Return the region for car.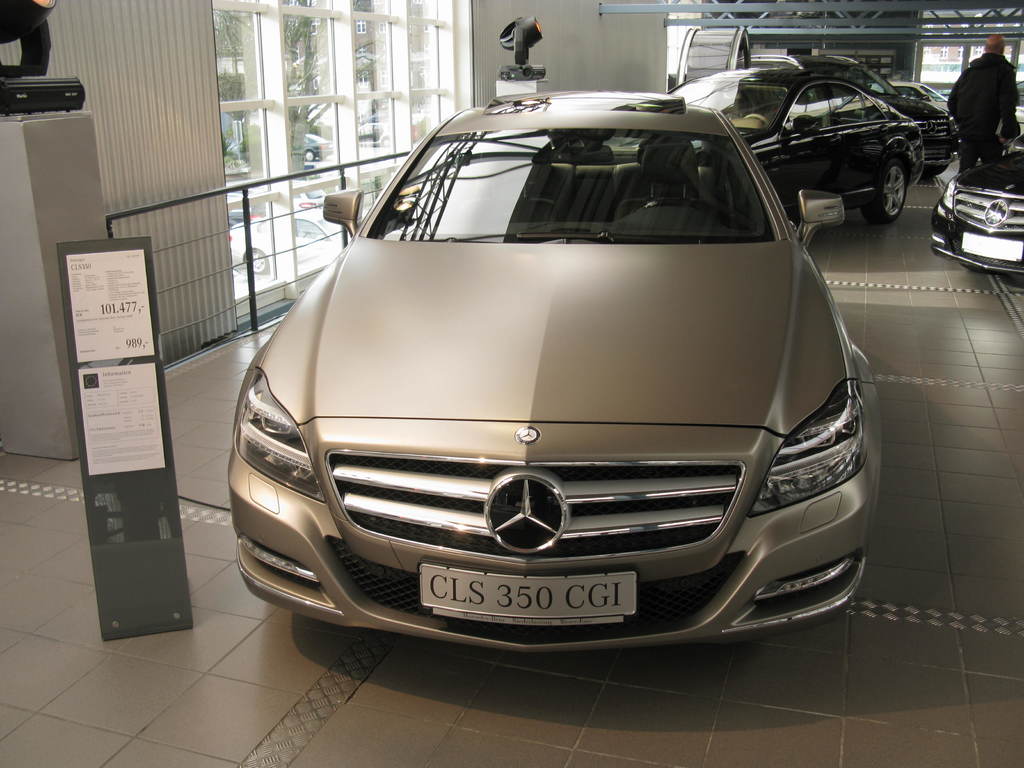
{"x1": 929, "y1": 124, "x2": 1023, "y2": 286}.
